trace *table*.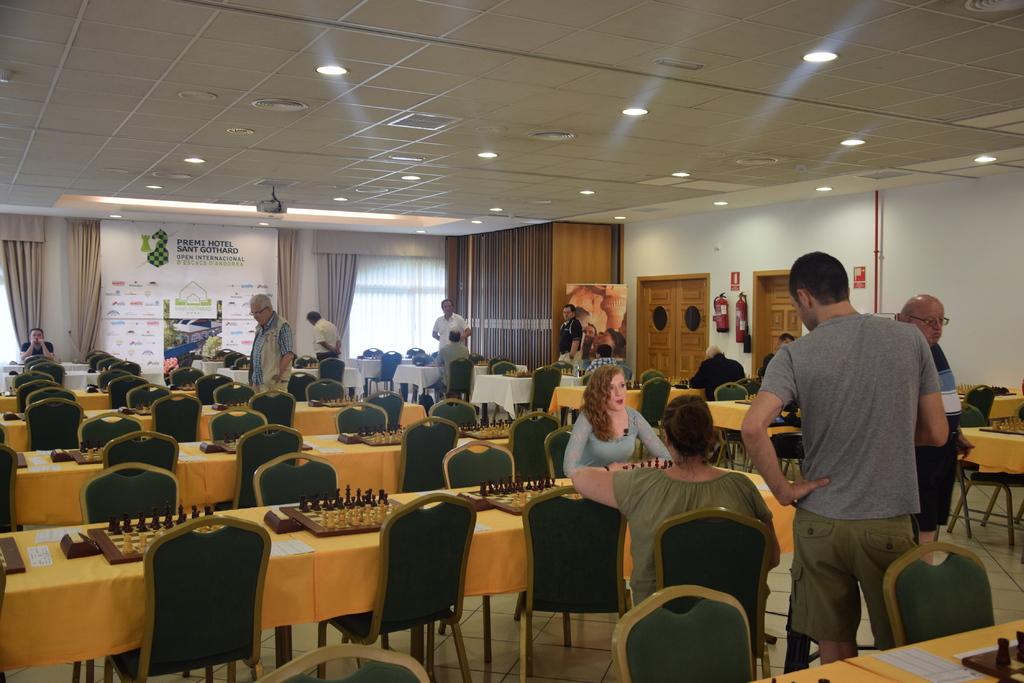
Traced to box=[470, 372, 573, 415].
